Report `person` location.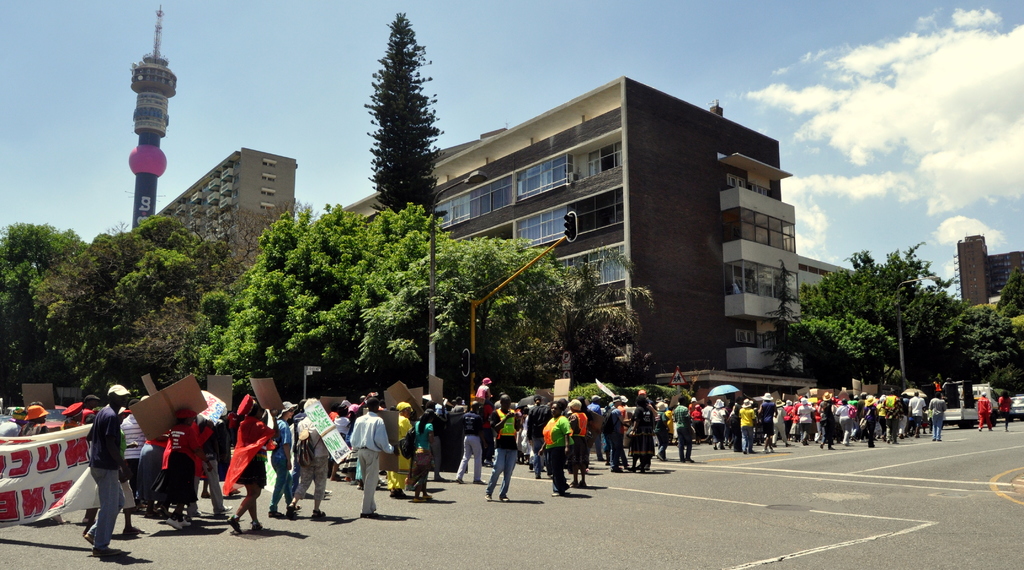
Report: {"x1": 622, "y1": 392, "x2": 659, "y2": 476}.
